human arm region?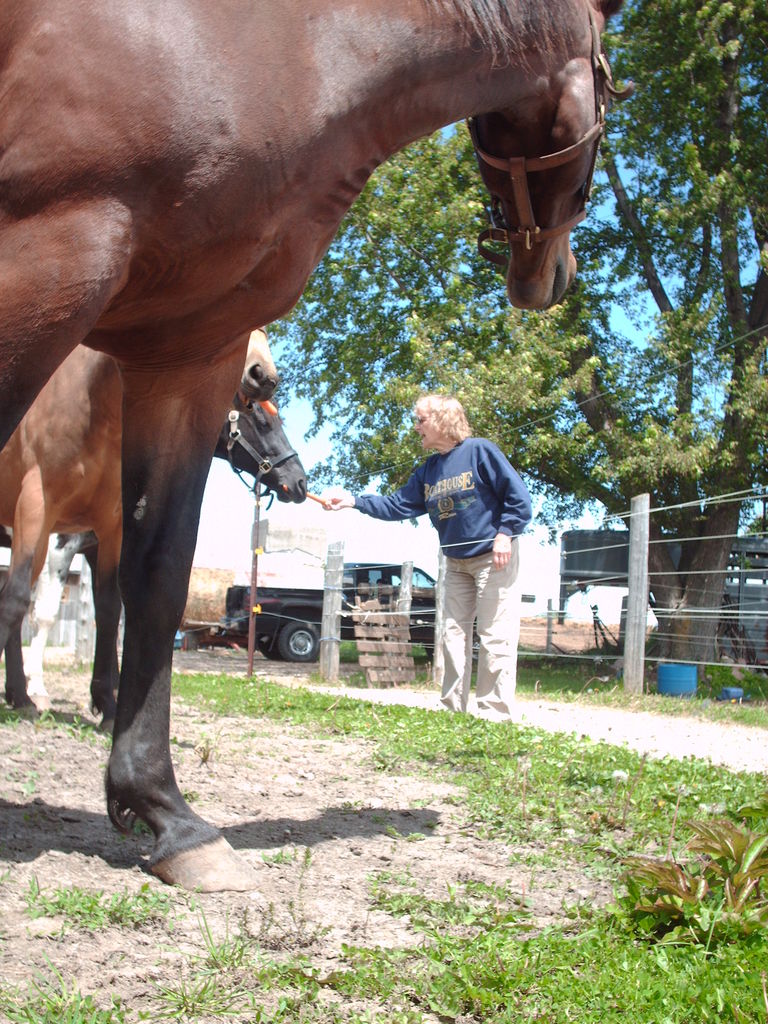
(x1=490, y1=438, x2=536, y2=562)
